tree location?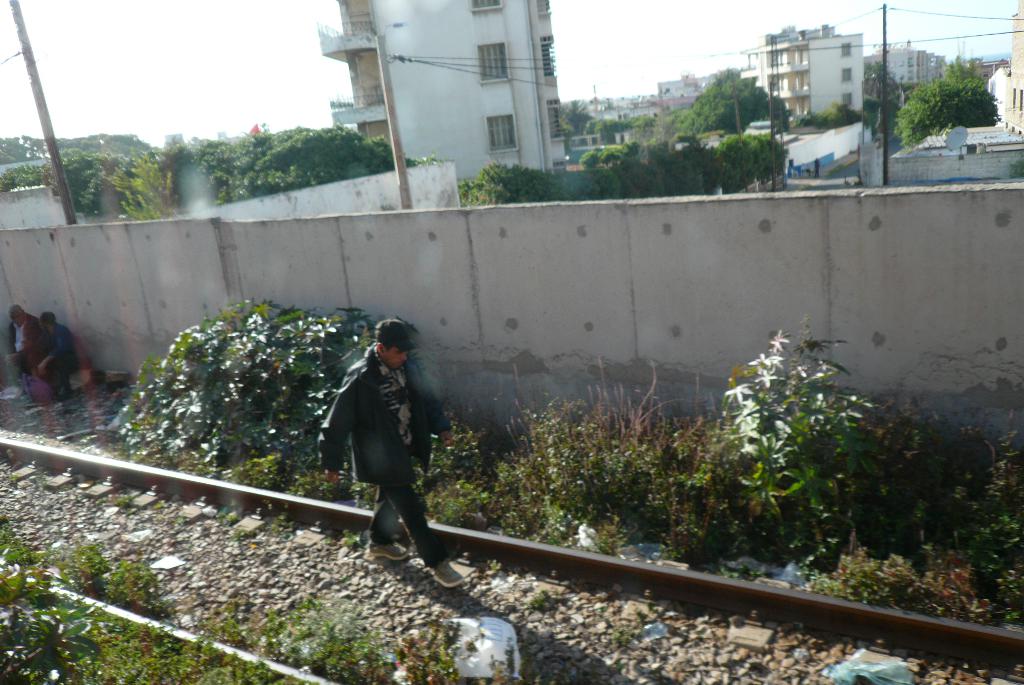
pyautogui.locateOnScreen(581, 149, 604, 169)
